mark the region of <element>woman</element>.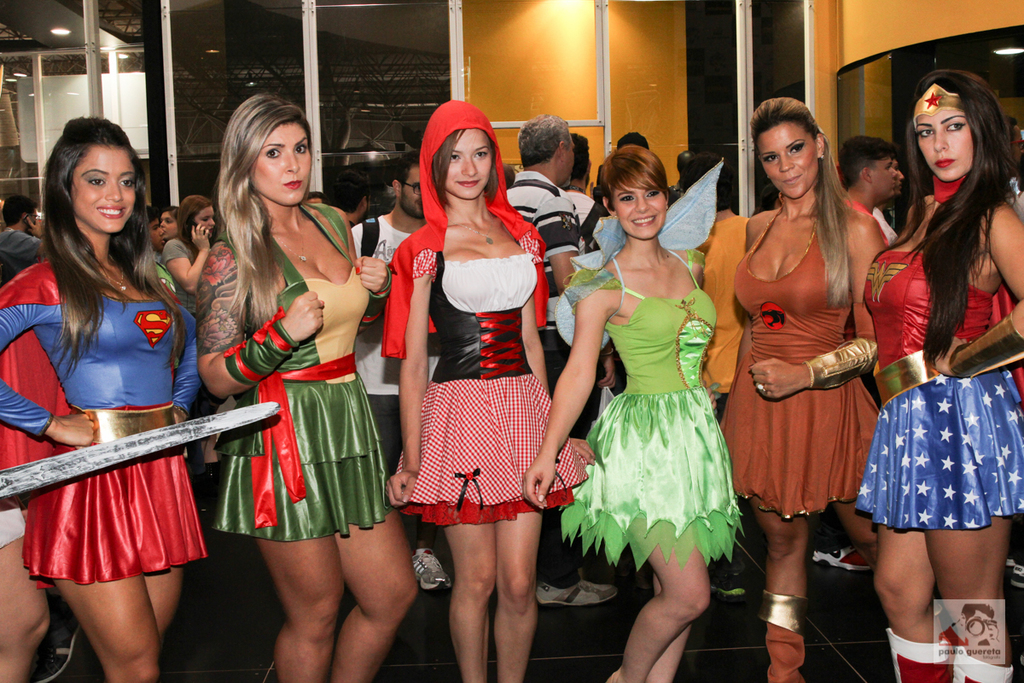
Region: [0,114,195,682].
